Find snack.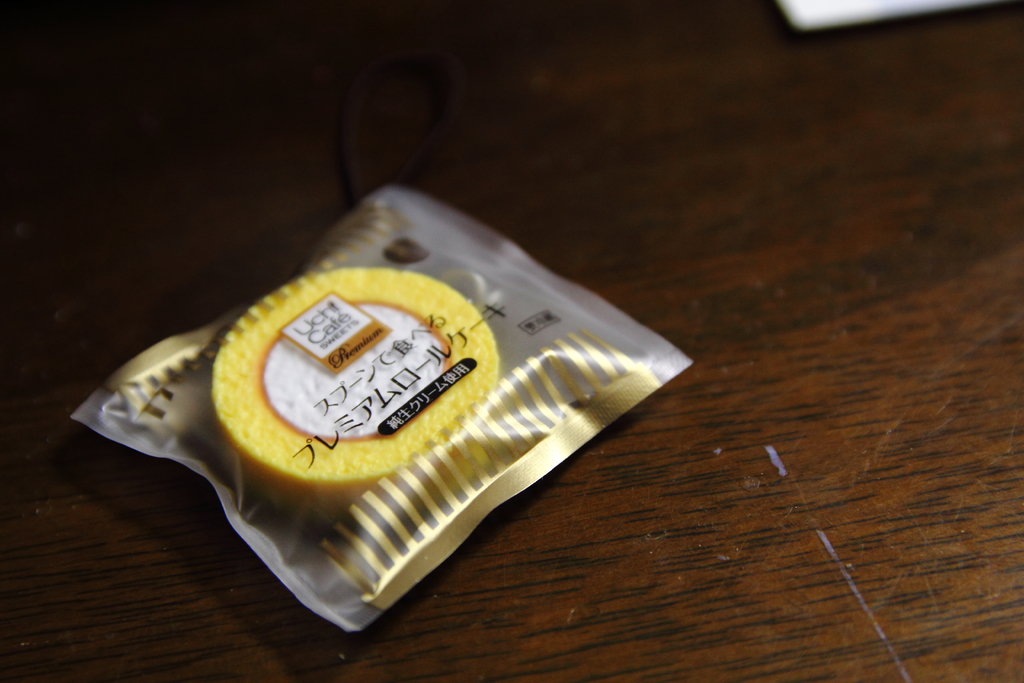
{"x1": 209, "y1": 273, "x2": 514, "y2": 526}.
